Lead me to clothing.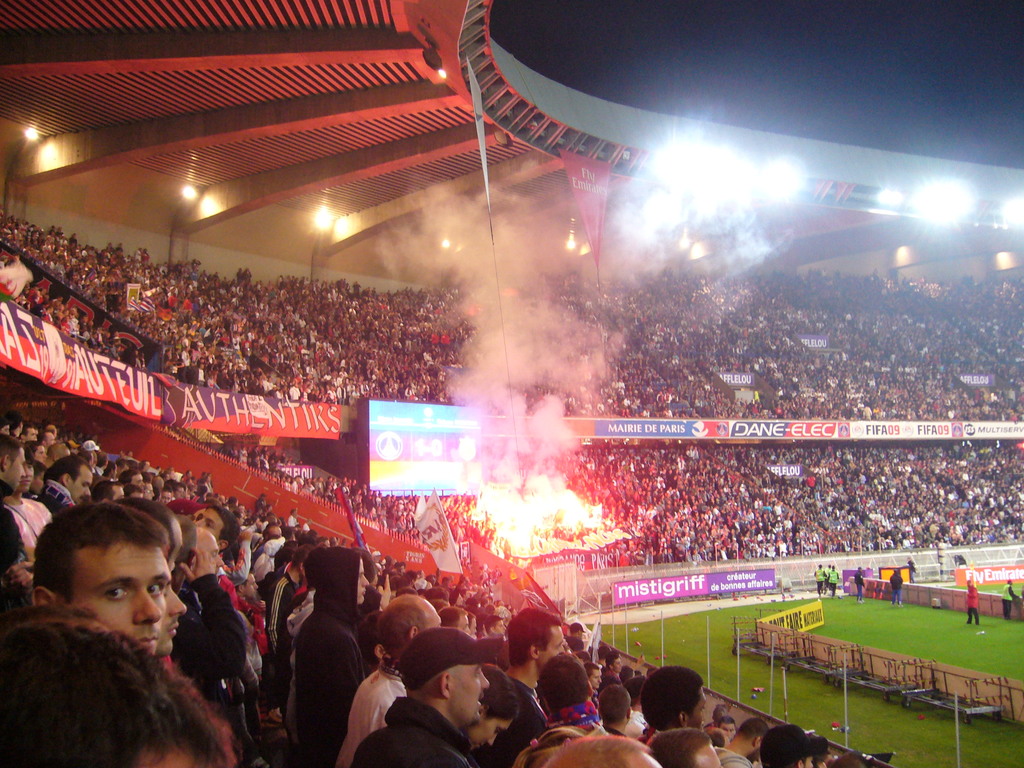
Lead to [x1=848, y1=565, x2=869, y2=591].
